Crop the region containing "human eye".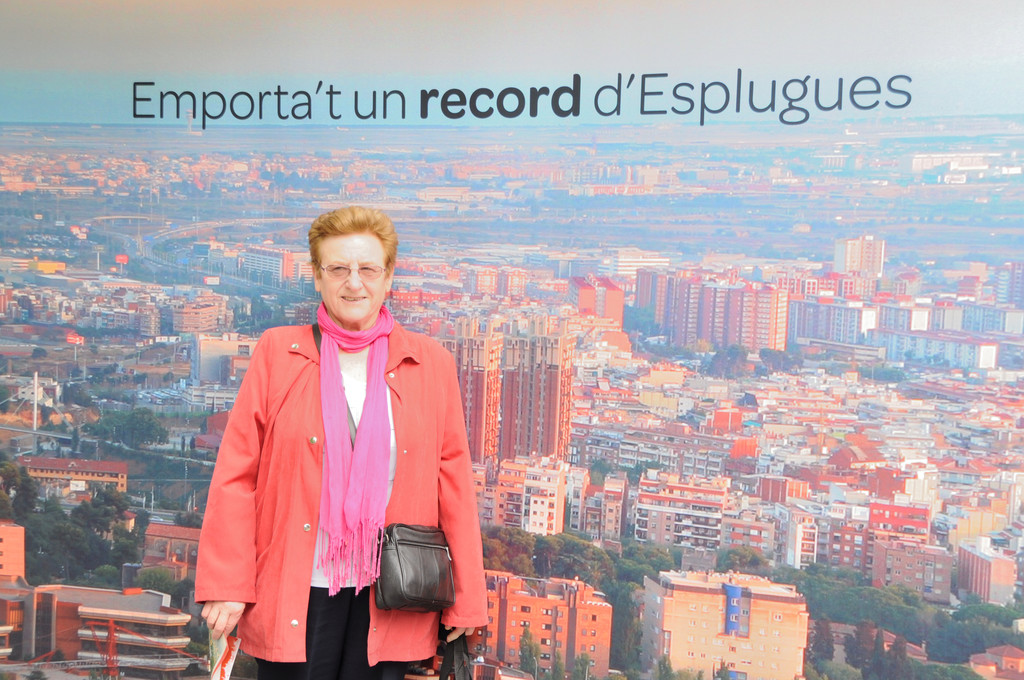
Crop region: rect(331, 263, 348, 273).
